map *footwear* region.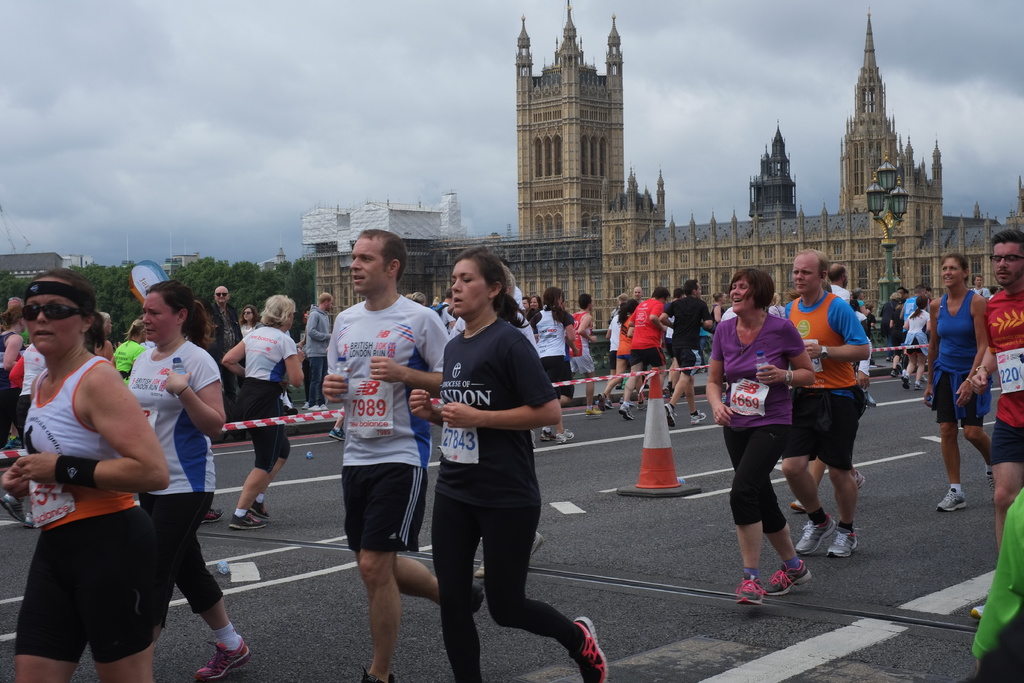
Mapped to [left=226, top=507, right=268, bottom=531].
